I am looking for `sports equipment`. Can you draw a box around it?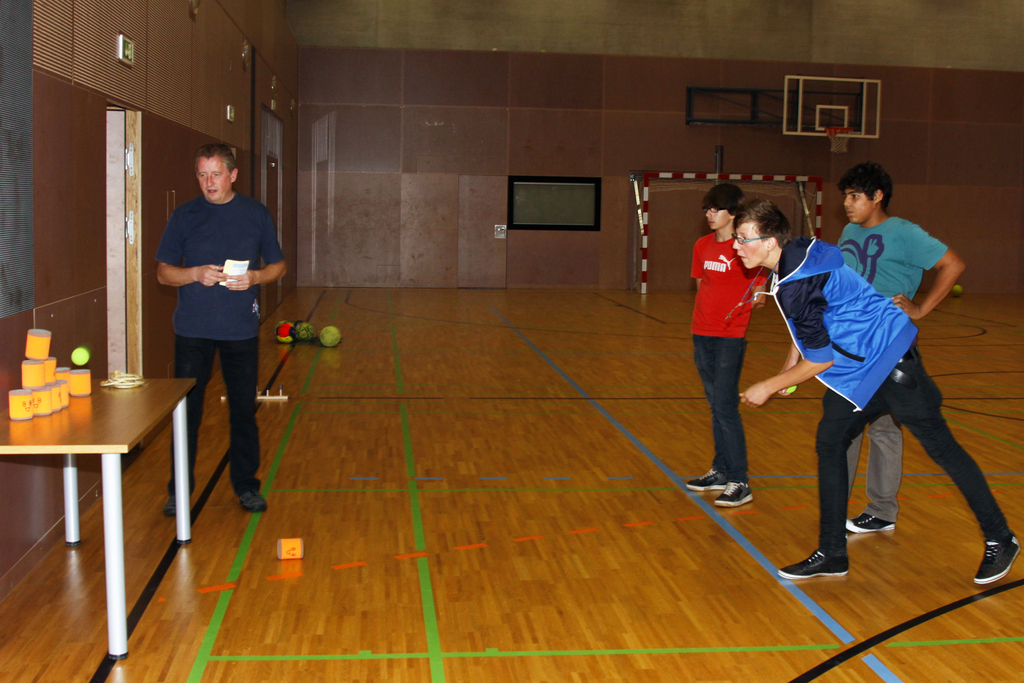
Sure, the bounding box is (x1=626, y1=172, x2=827, y2=295).
